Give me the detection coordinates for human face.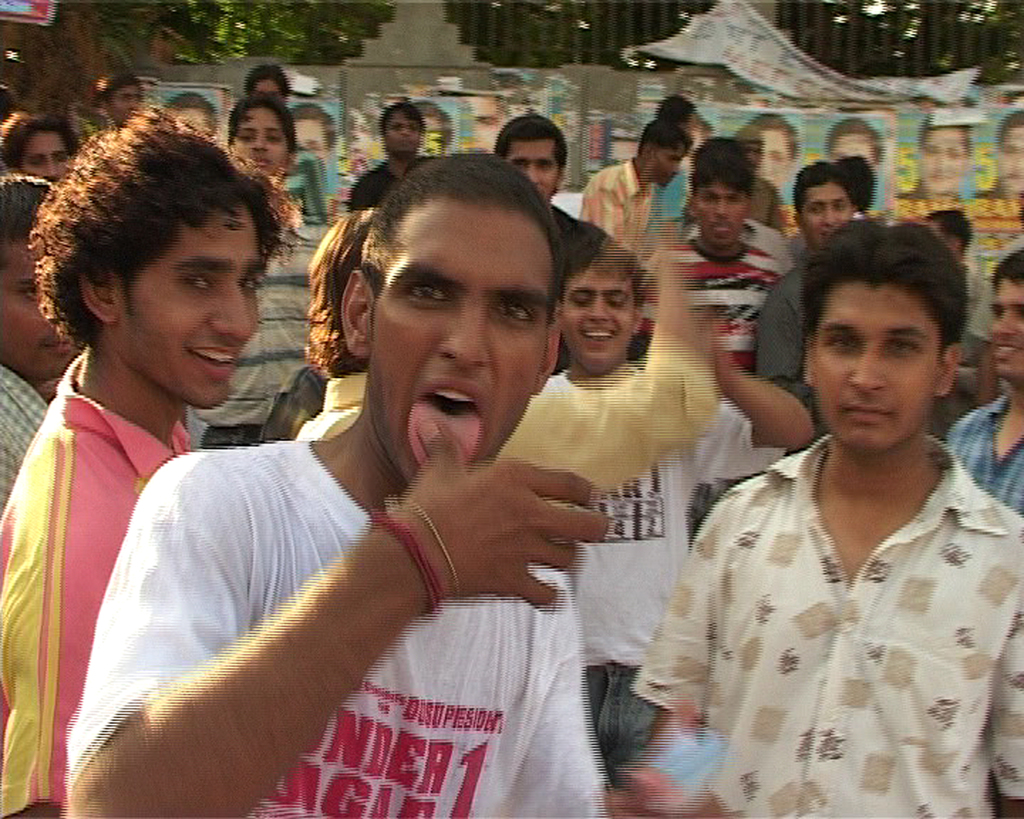
{"left": 997, "top": 123, "right": 1023, "bottom": 191}.
